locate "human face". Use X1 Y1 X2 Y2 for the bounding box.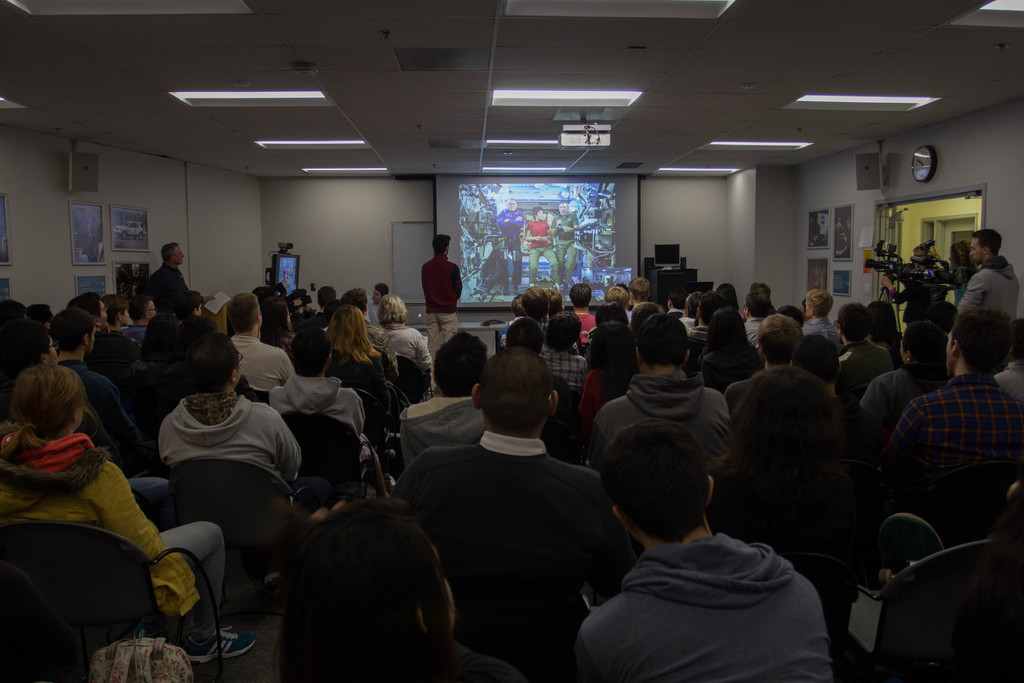
559 202 566 215.
